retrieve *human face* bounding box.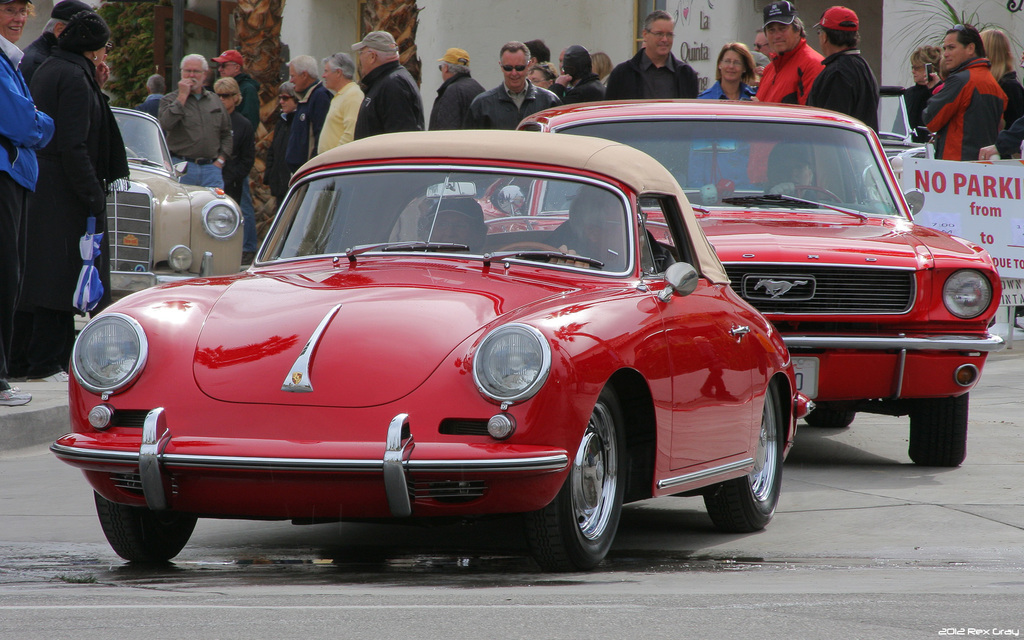
Bounding box: <region>915, 57, 926, 83</region>.
